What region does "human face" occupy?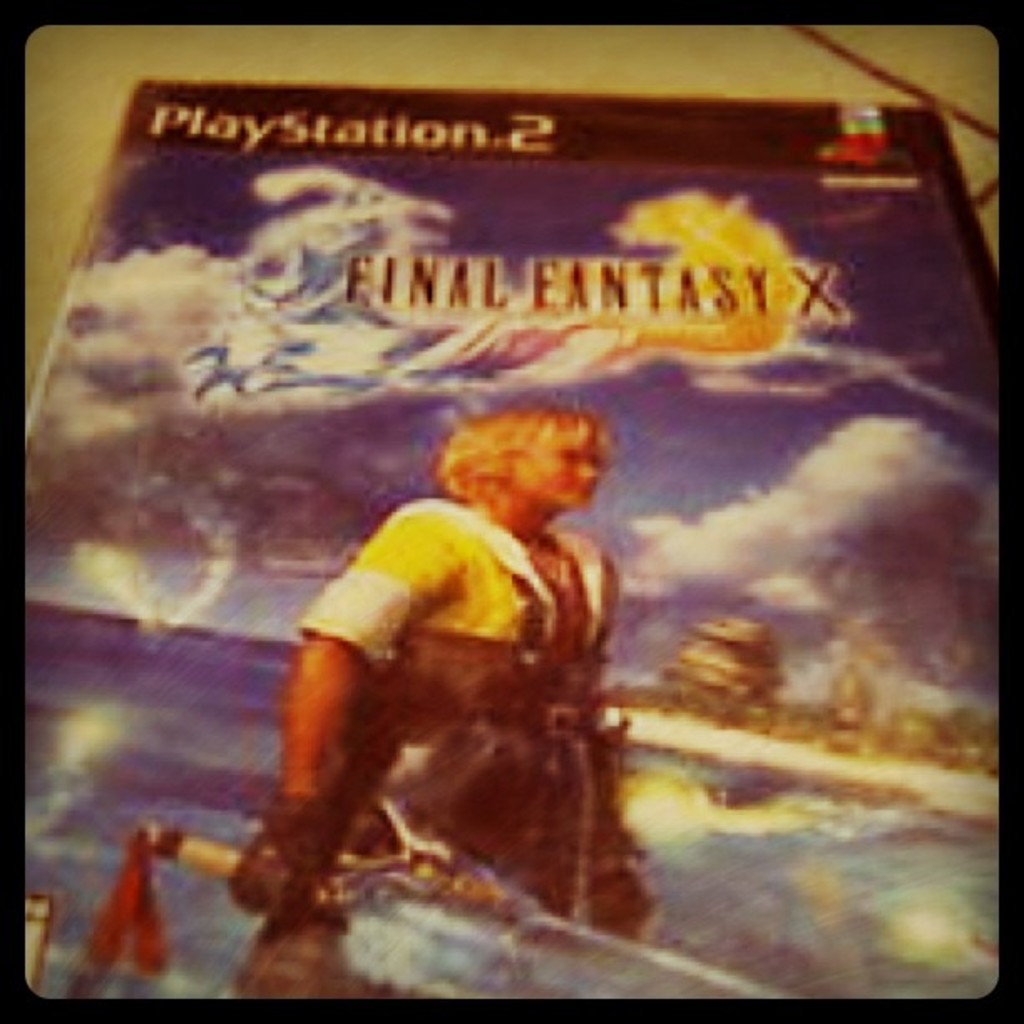
514,433,601,505.
